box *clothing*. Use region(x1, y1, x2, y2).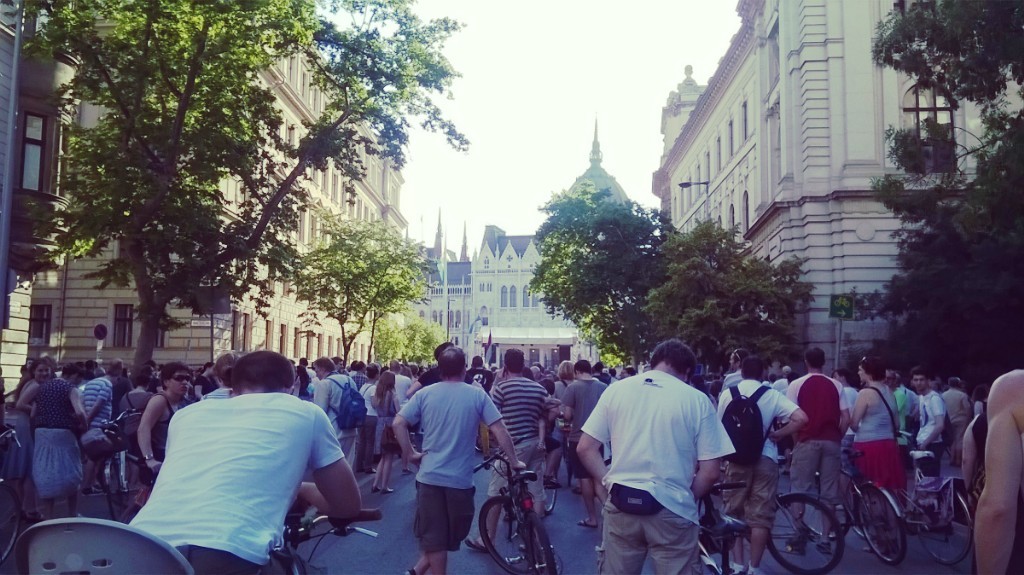
region(794, 370, 836, 502).
